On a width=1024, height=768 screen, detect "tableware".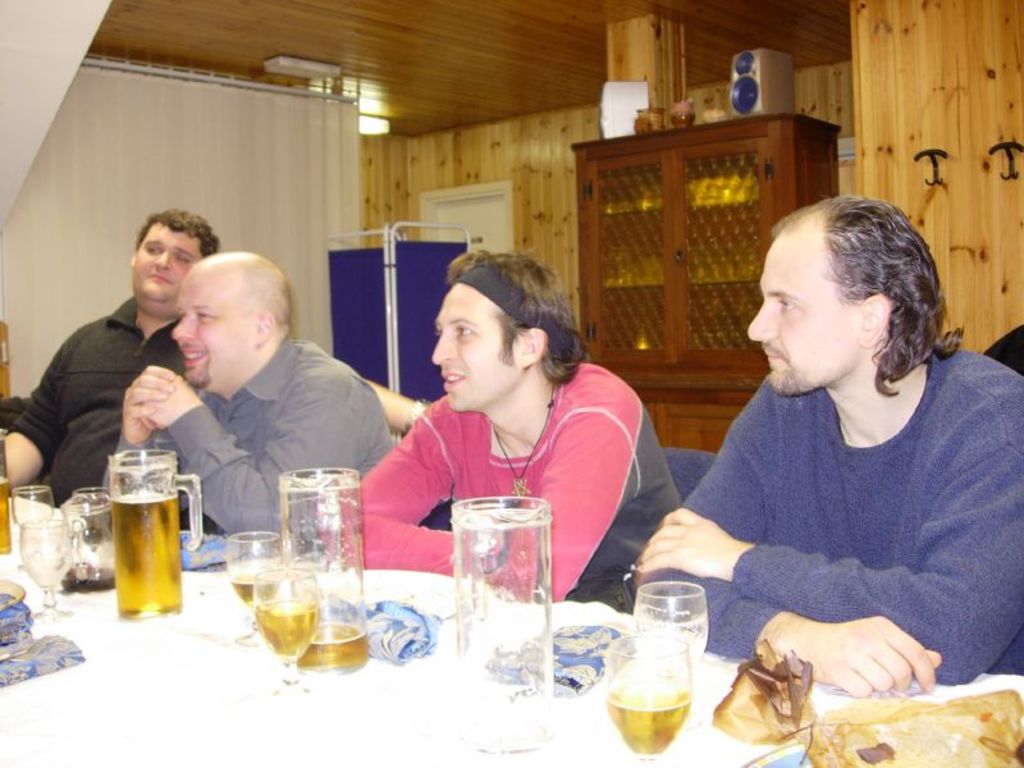
bbox=[60, 493, 122, 599].
